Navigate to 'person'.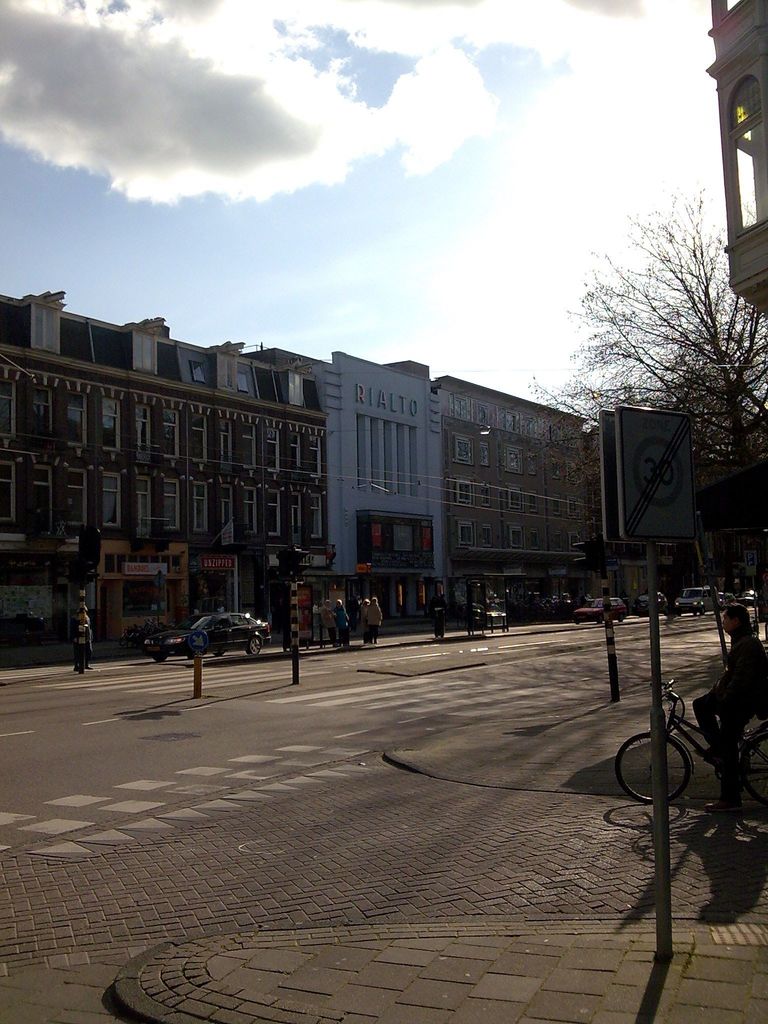
Navigation target: pyautogui.locateOnScreen(365, 598, 381, 644).
